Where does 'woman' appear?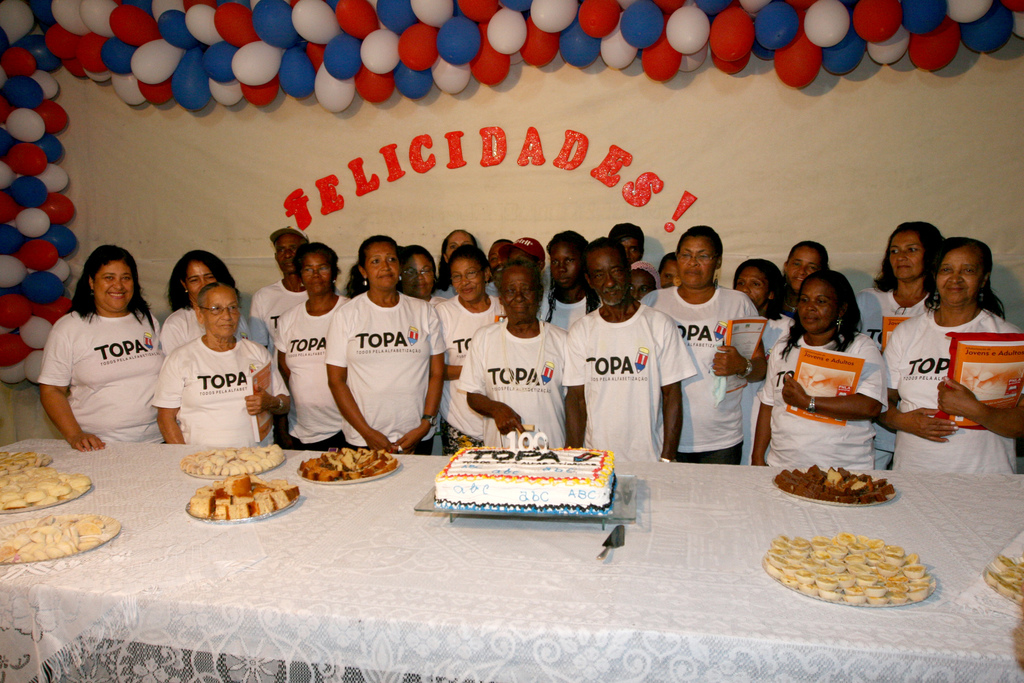
Appears at Rect(156, 252, 281, 448).
